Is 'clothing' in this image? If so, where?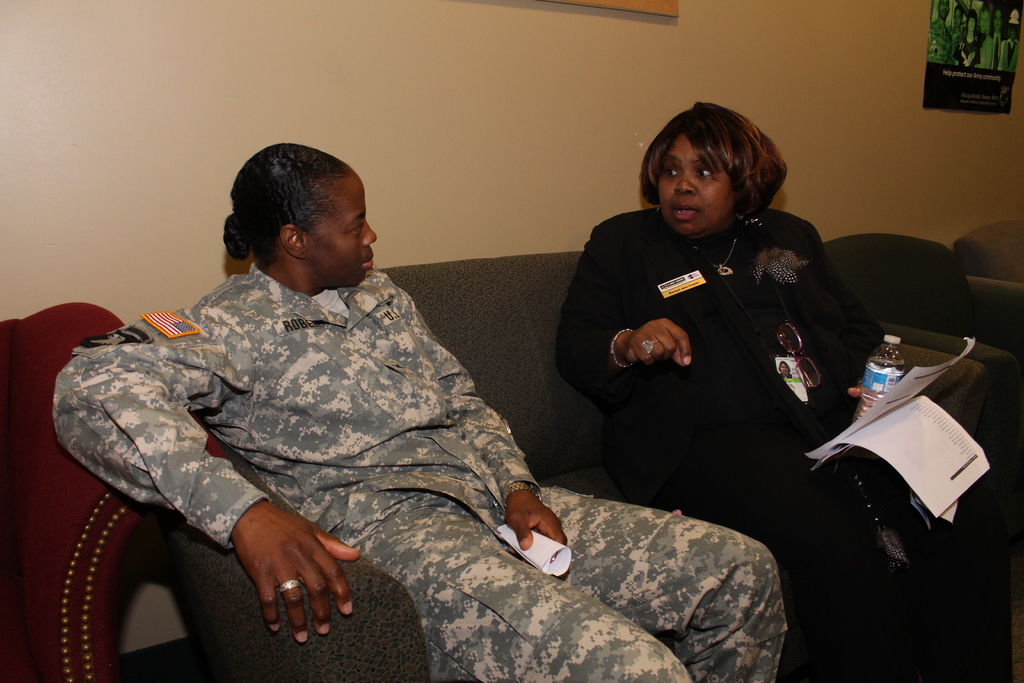
Yes, at select_region(53, 262, 796, 682).
